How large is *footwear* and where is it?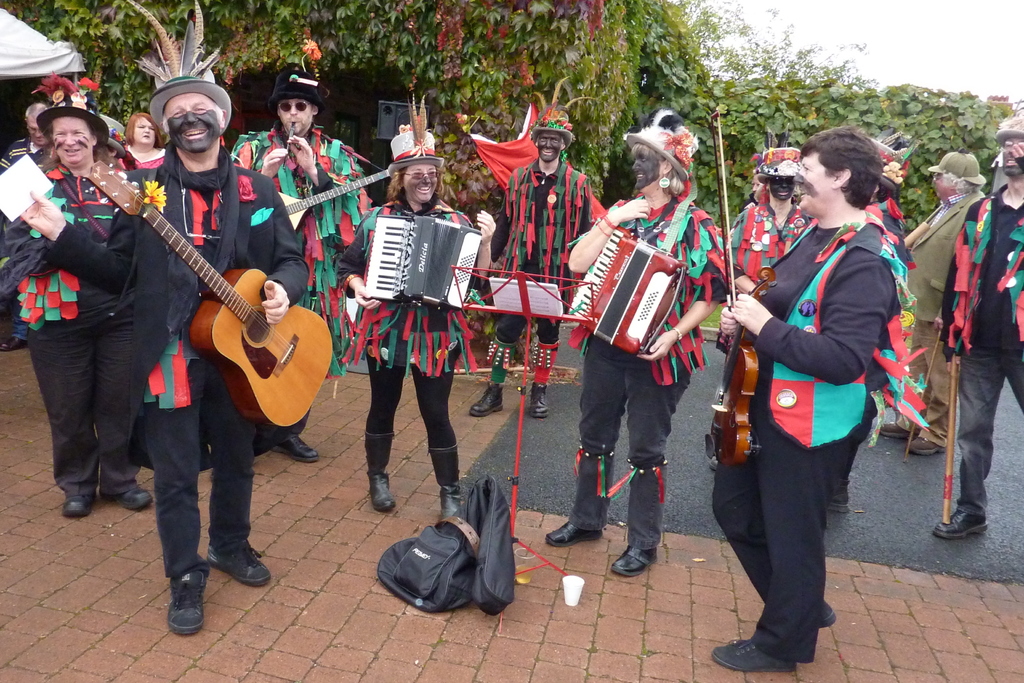
Bounding box: l=200, t=544, r=273, b=589.
